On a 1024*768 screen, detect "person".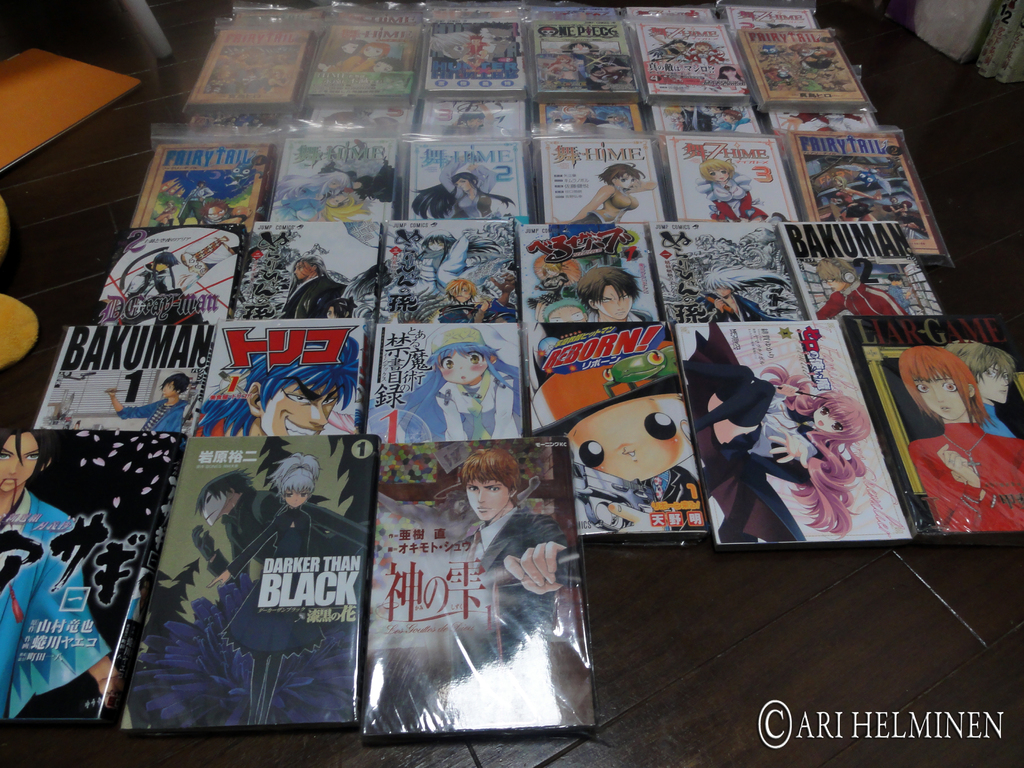
[192, 324, 360, 435].
